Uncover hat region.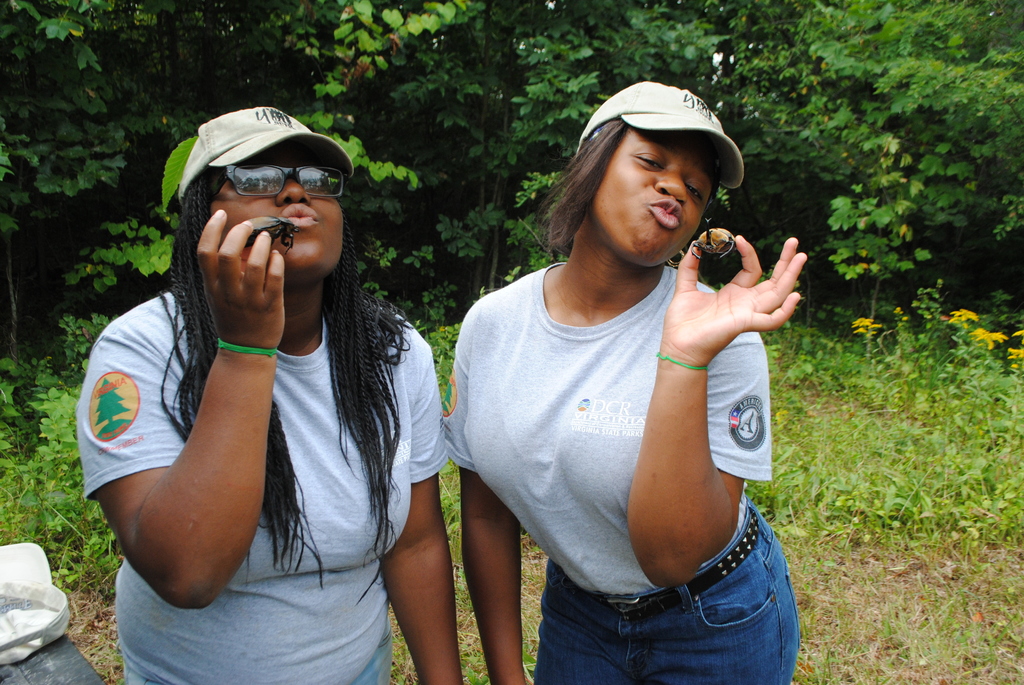
Uncovered: <bbox>178, 104, 350, 199</bbox>.
